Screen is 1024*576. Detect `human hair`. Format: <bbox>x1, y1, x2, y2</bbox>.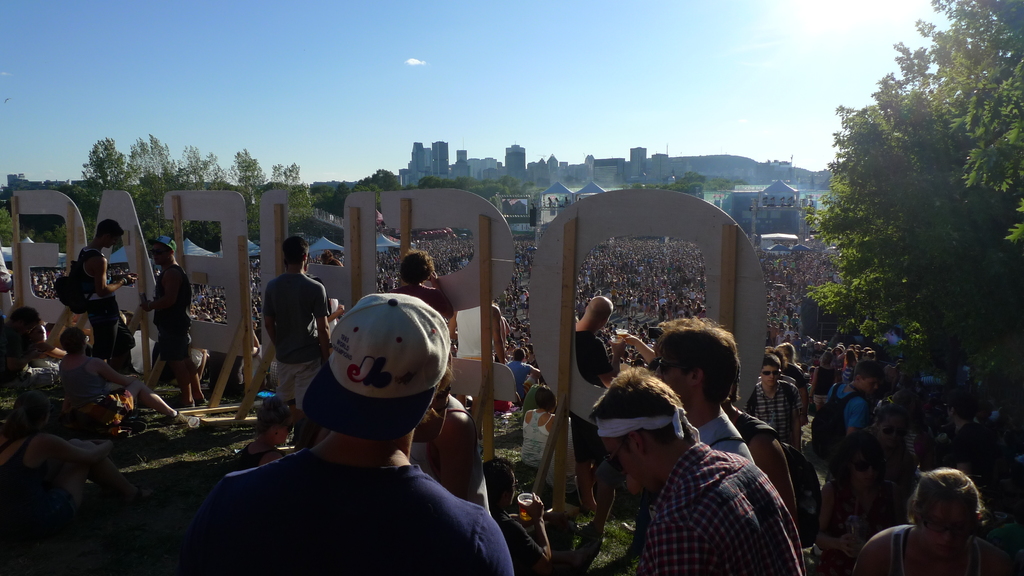
<bbox>766, 346, 786, 366</bbox>.
